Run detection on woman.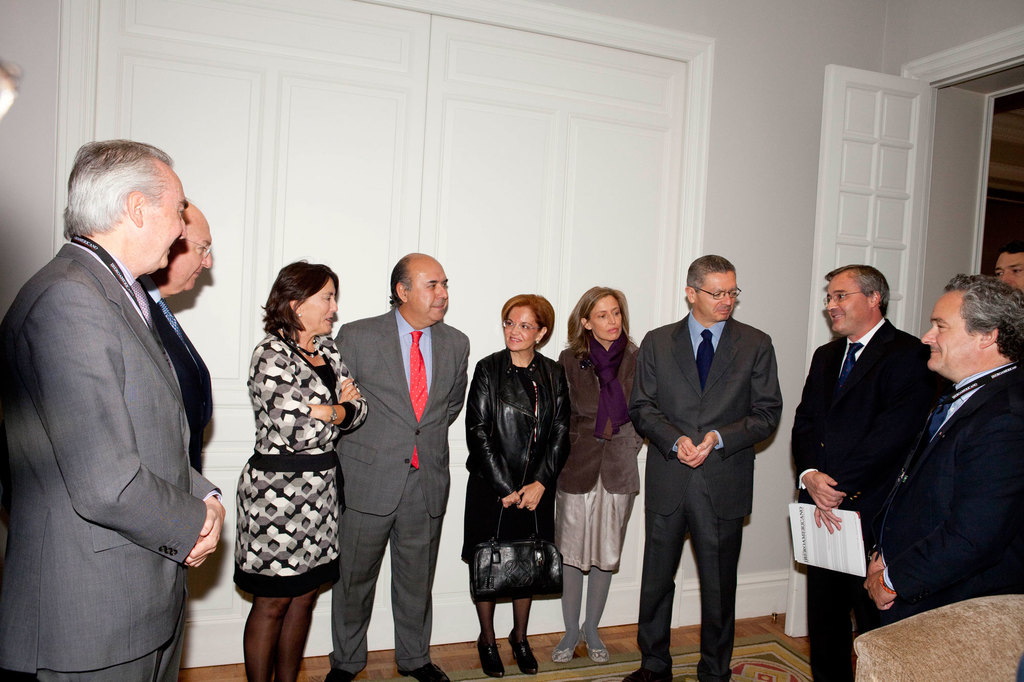
Result: pyautogui.locateOnScreen(458, 297, 568, 669).
